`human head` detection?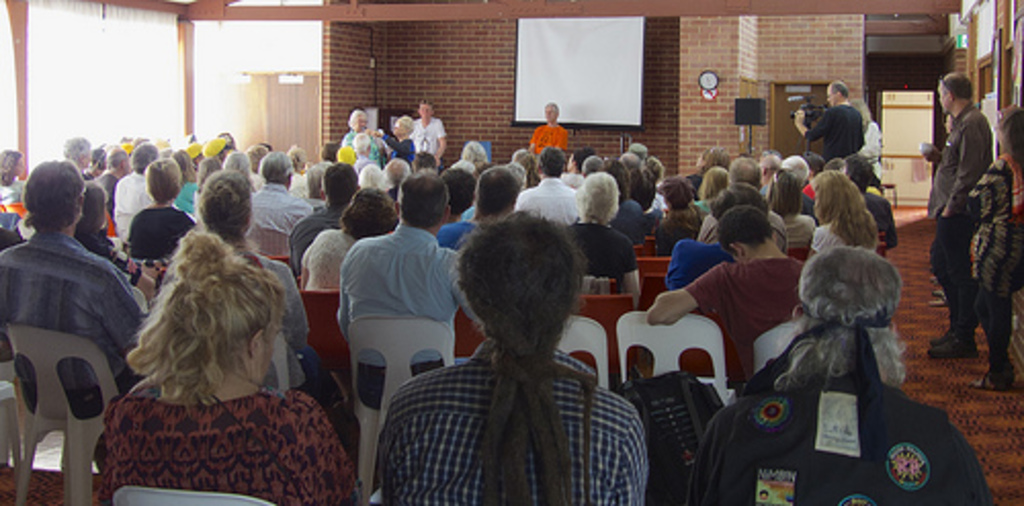
BBox(389, 119, 414, 141)
